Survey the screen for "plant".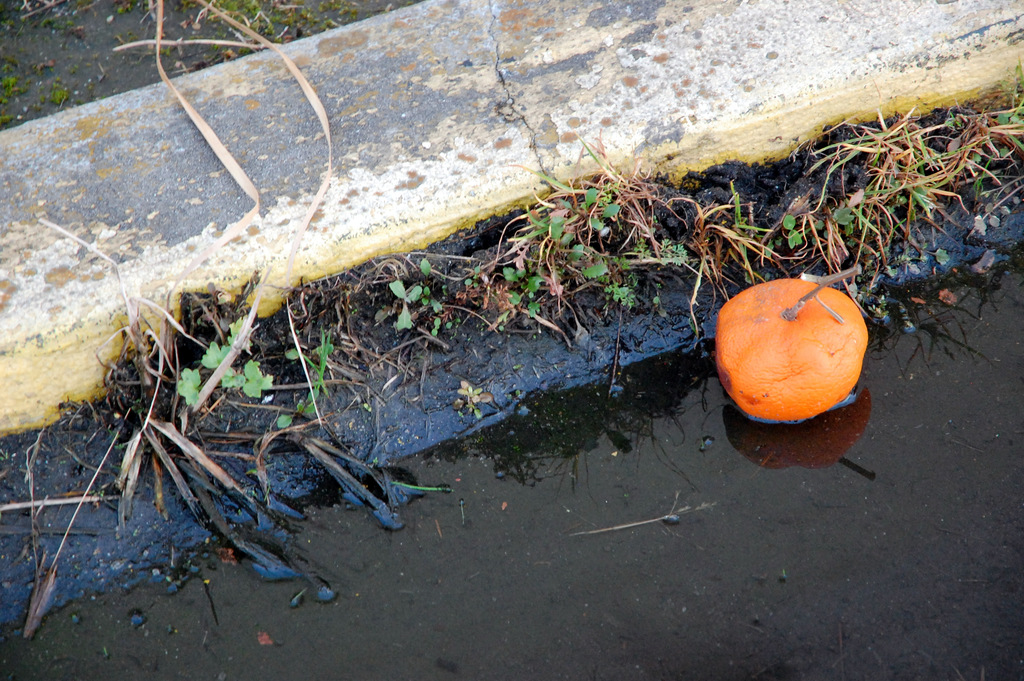
Survey found: region(443, 316, 452, 326).
